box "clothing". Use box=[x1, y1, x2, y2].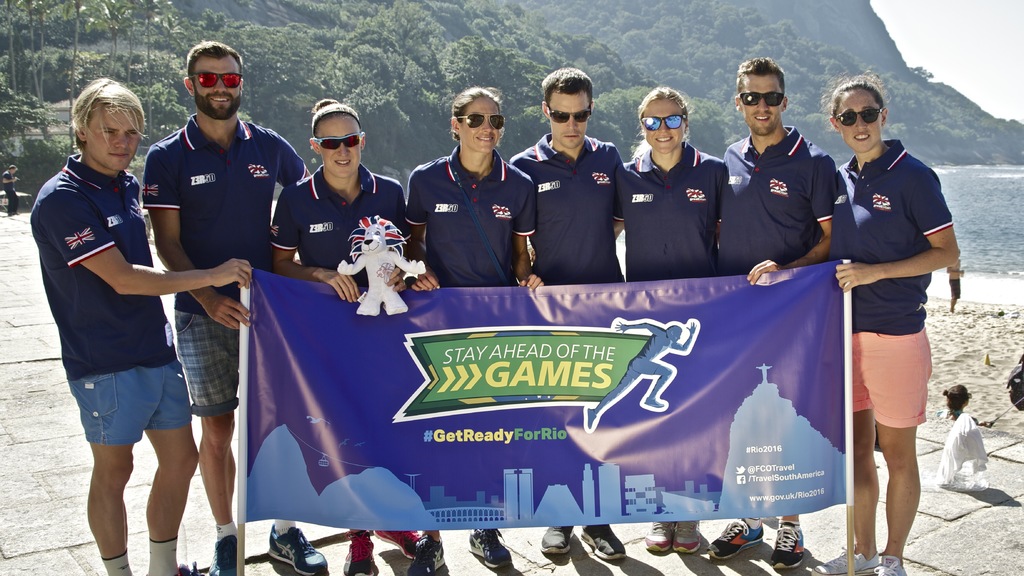
box=[525, 104, 632, 288].
